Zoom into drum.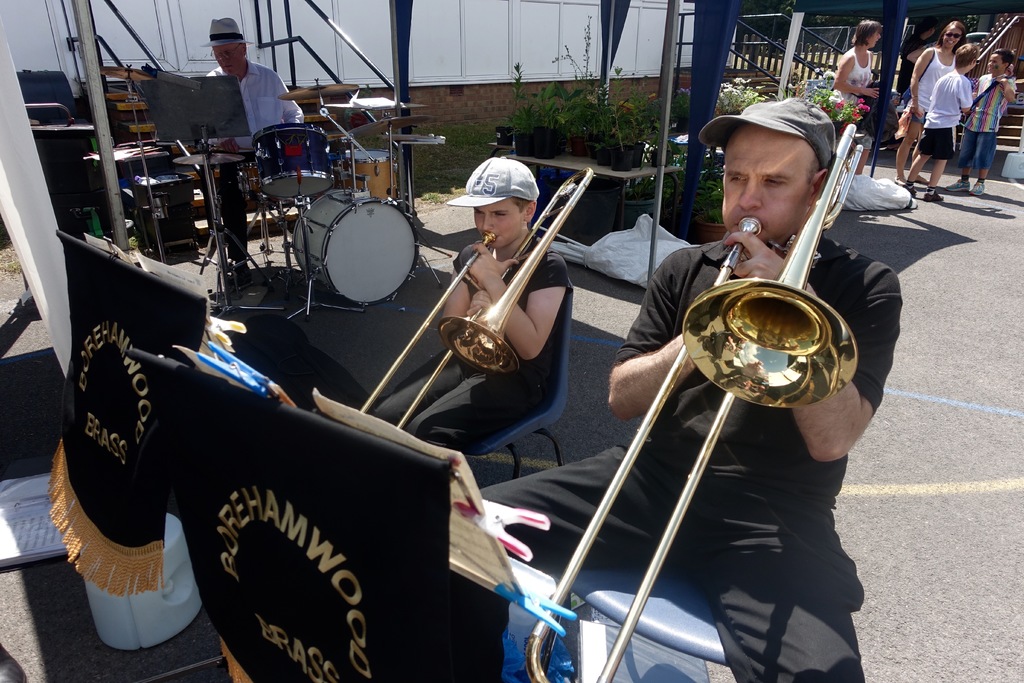
Zoom target: [left=342, top=142, right=397, bottom=198].
